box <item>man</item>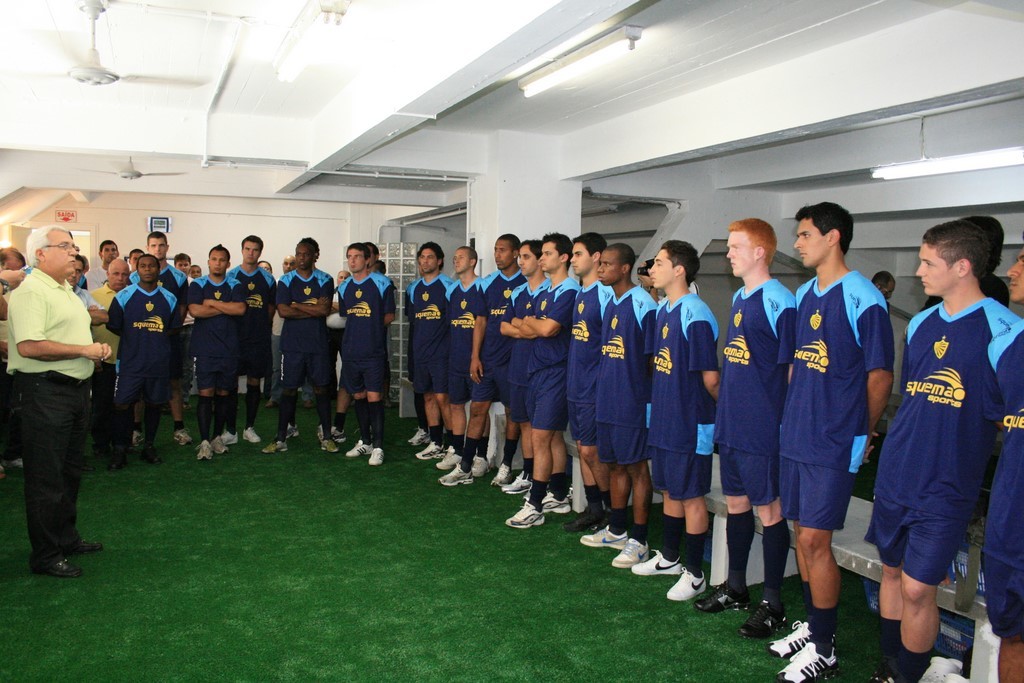
rect(511, 232, 577, 524)
